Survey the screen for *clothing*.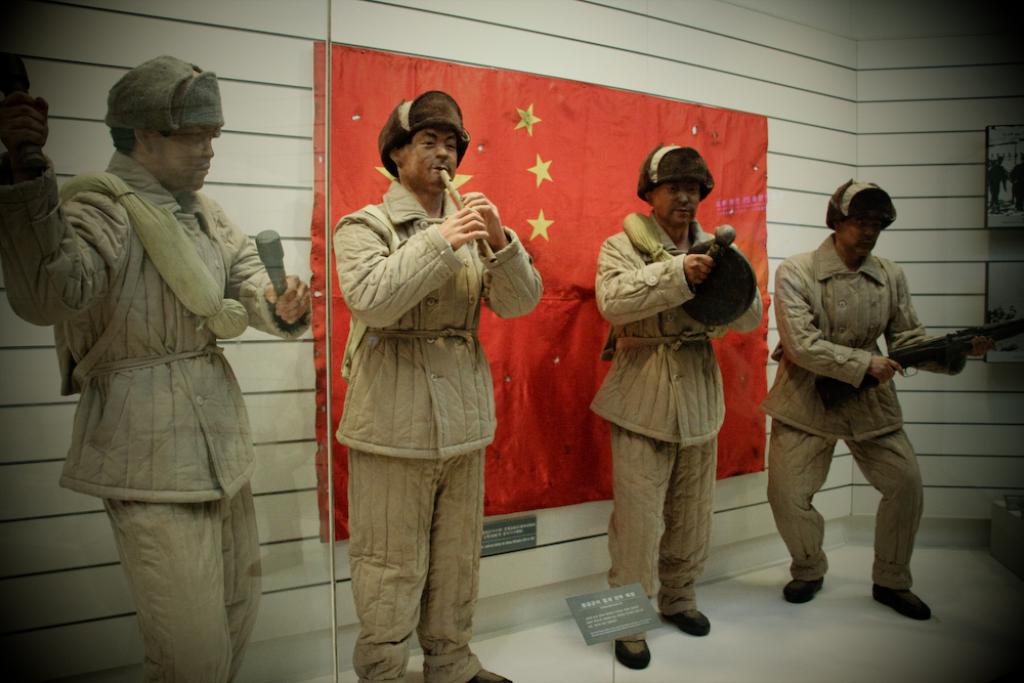
Survey found: detection(604, 205, 764, 668).
